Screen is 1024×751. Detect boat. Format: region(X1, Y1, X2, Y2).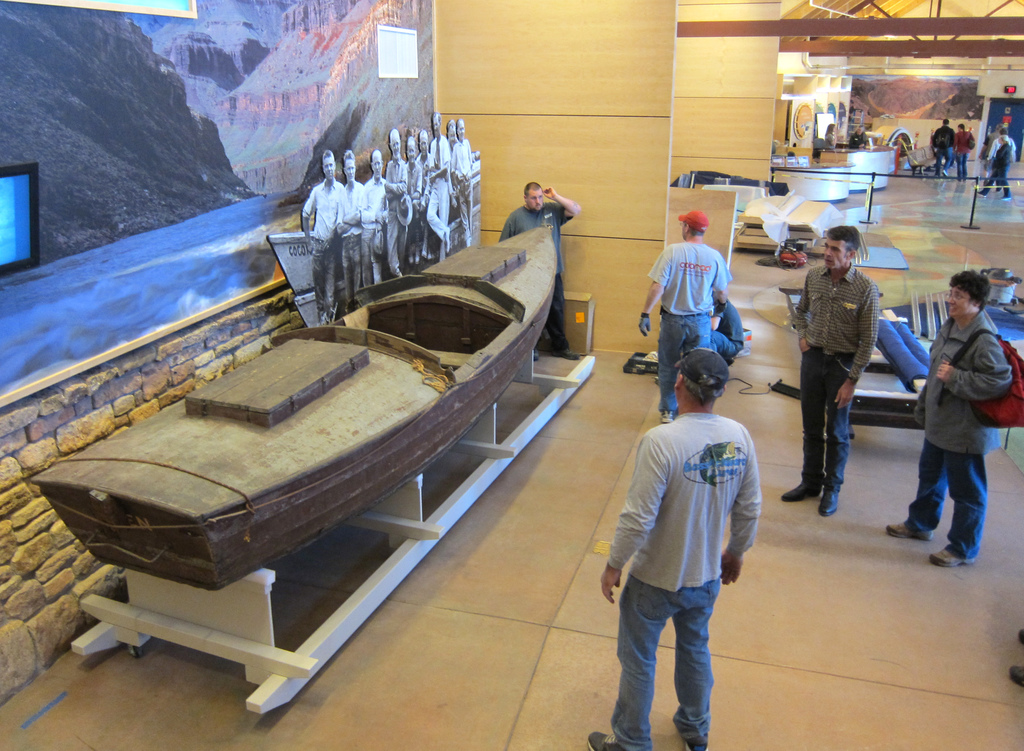
region(8, 206, 613, 564).
